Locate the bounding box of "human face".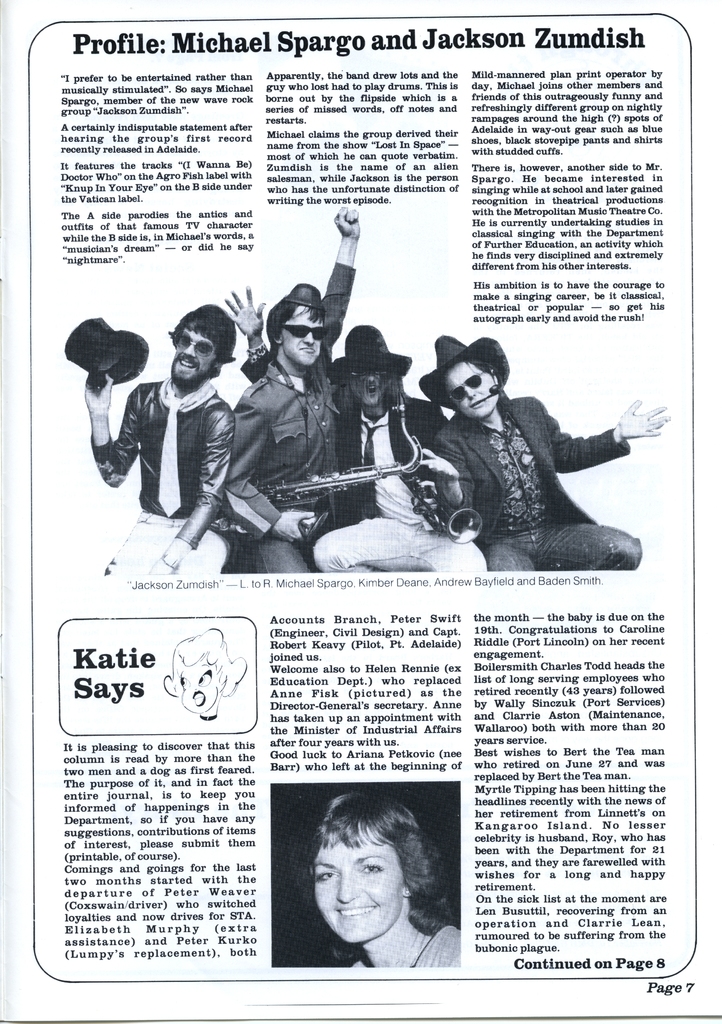
Bounding box: detection(446, 360, 499, 416).
